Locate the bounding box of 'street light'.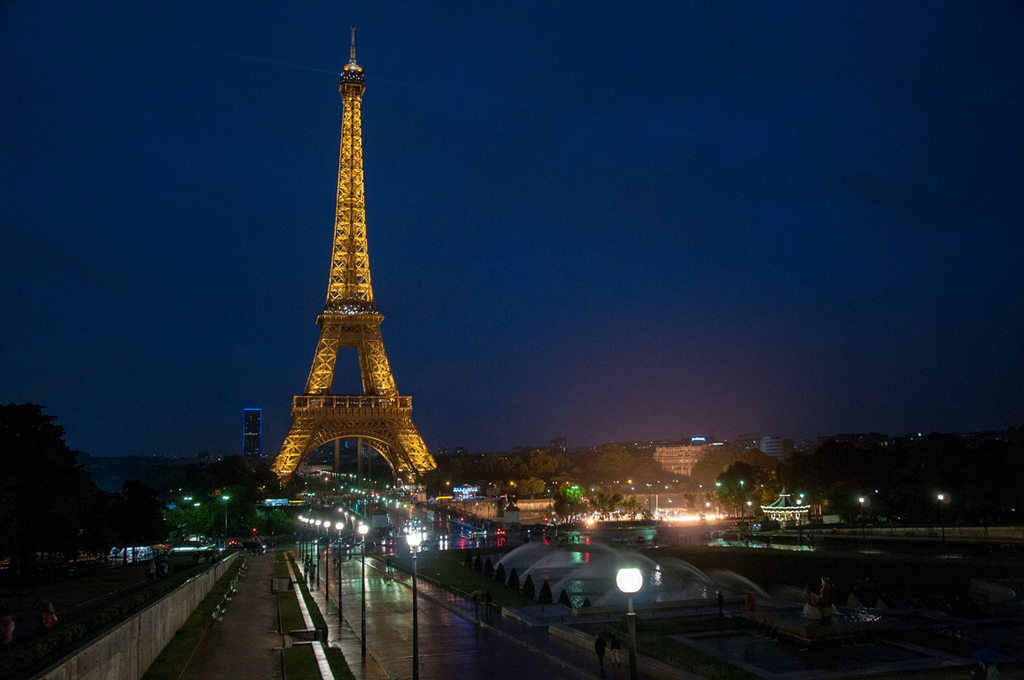
Bounding box: left=322, top=479, right=327, bottom=491.
